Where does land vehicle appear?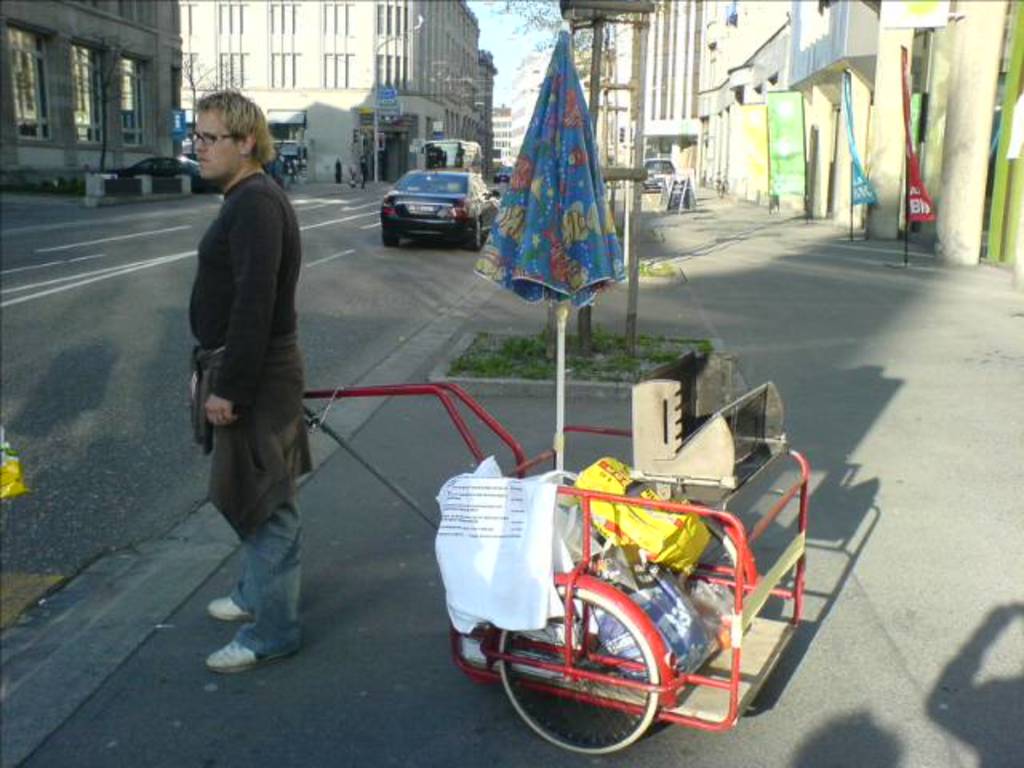
Appears at bbox=[112, 155, 203, 176].
